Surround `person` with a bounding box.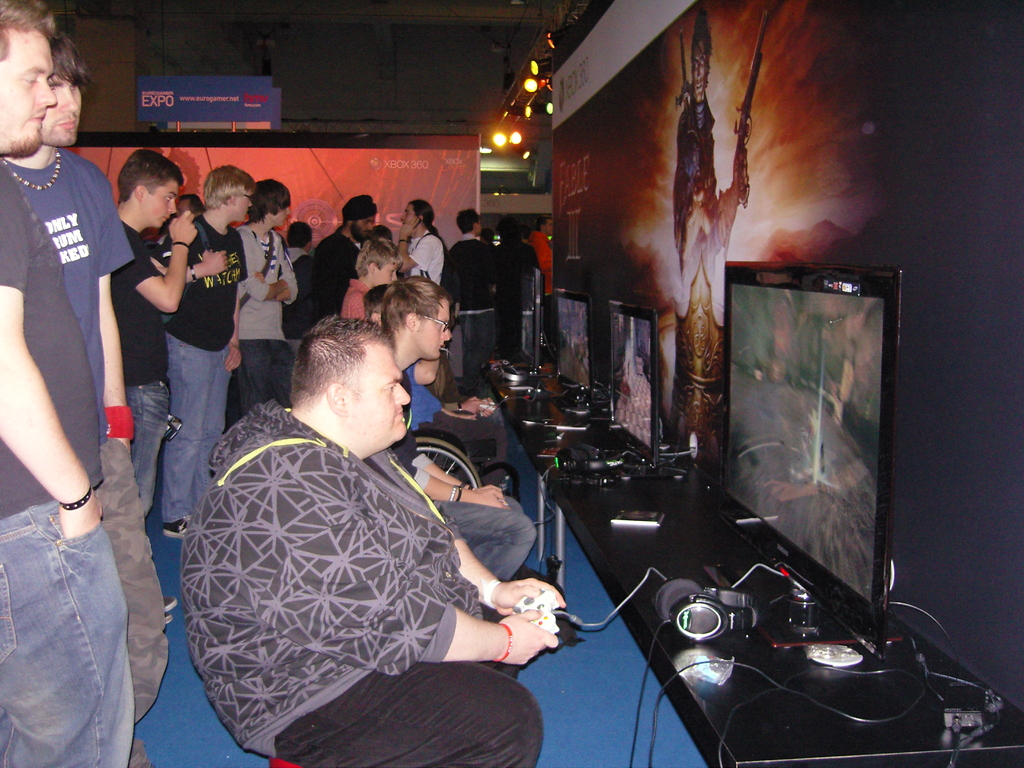
bbox(394, 201, 447, 285).
